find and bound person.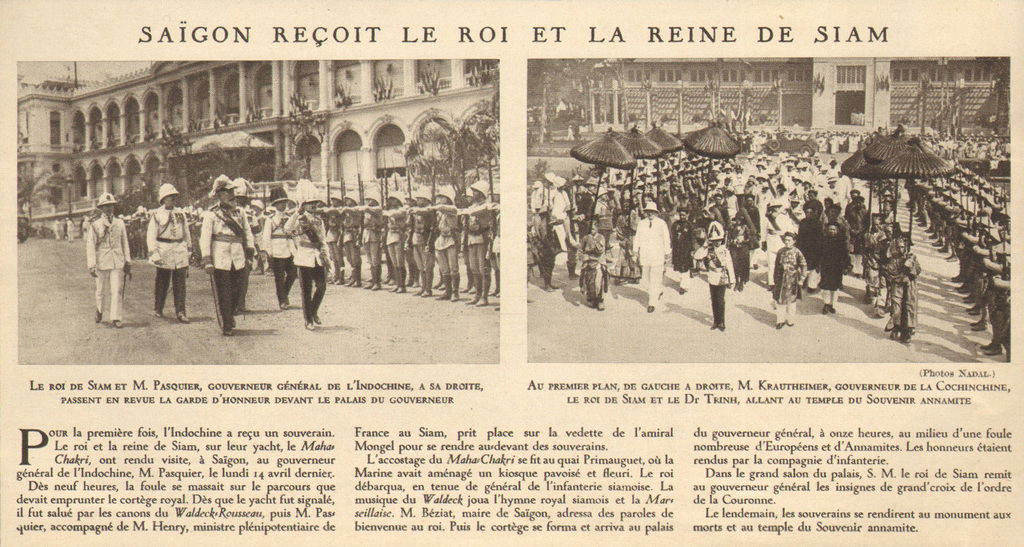
Bound: left=771, top=232, right=804, bottom=328.
